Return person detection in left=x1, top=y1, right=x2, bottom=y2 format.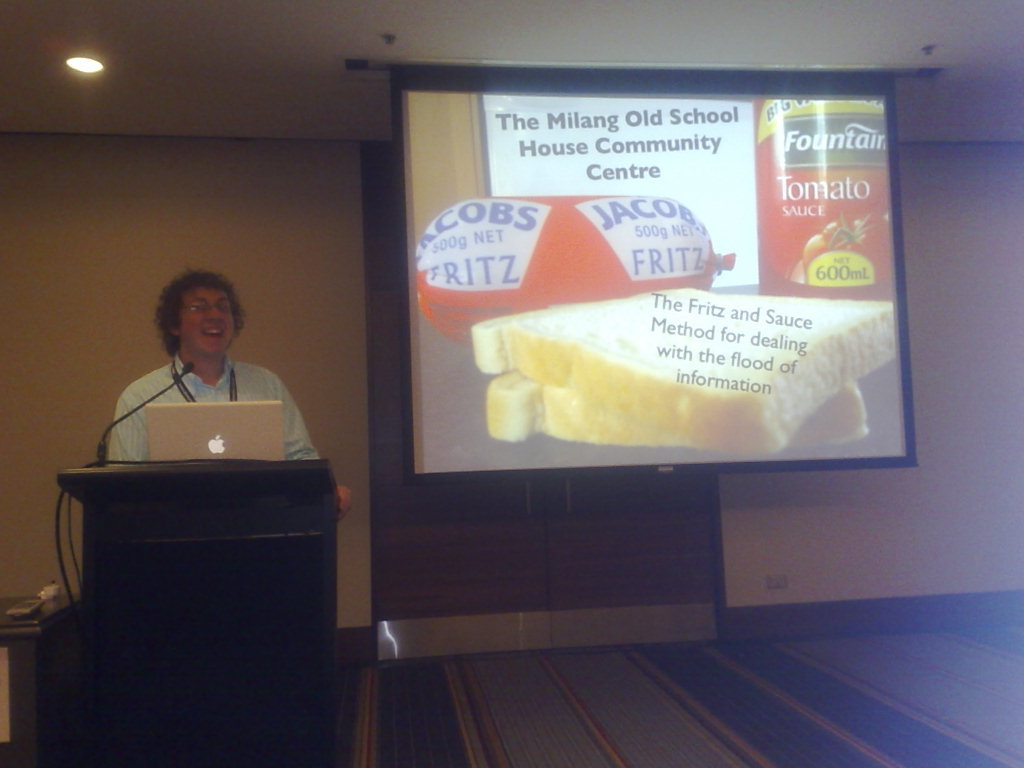
left=106, top=271, right=321, bottom=458.
